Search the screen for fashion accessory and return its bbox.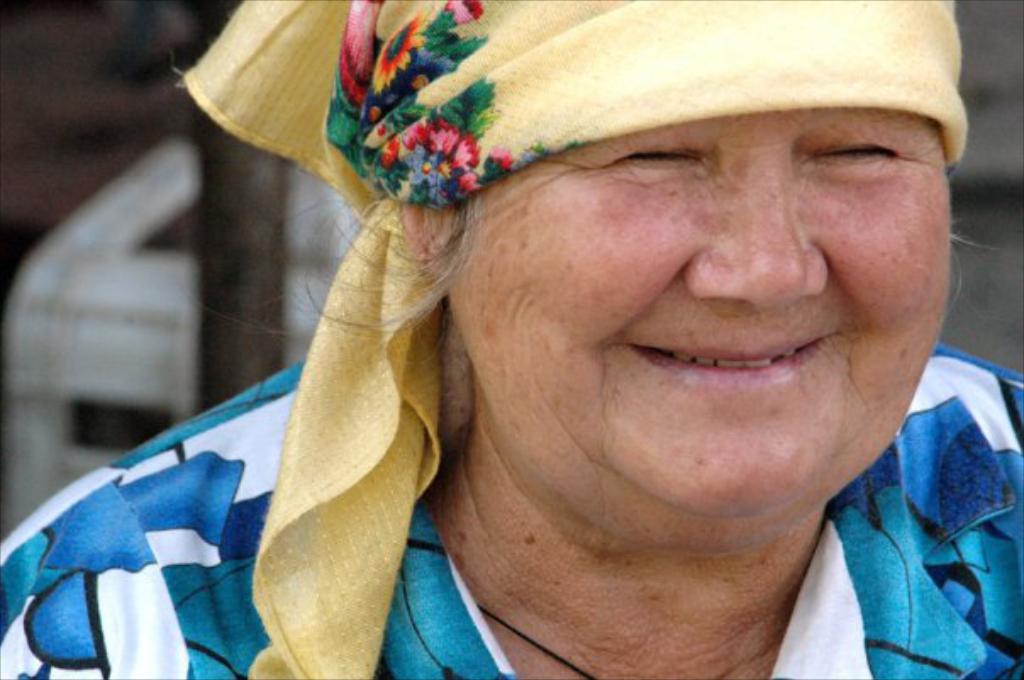
Found: bbox(178, 0, 975, 678).
